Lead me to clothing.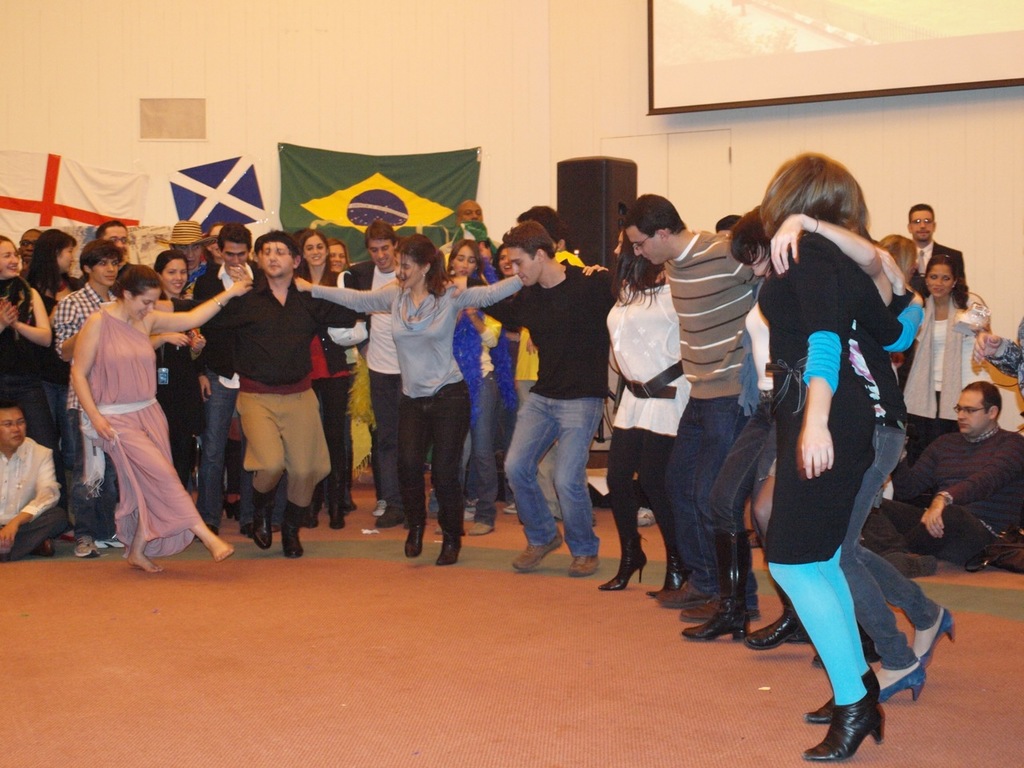
Lead to (left=761, top=226, right=925, bottom=701).
